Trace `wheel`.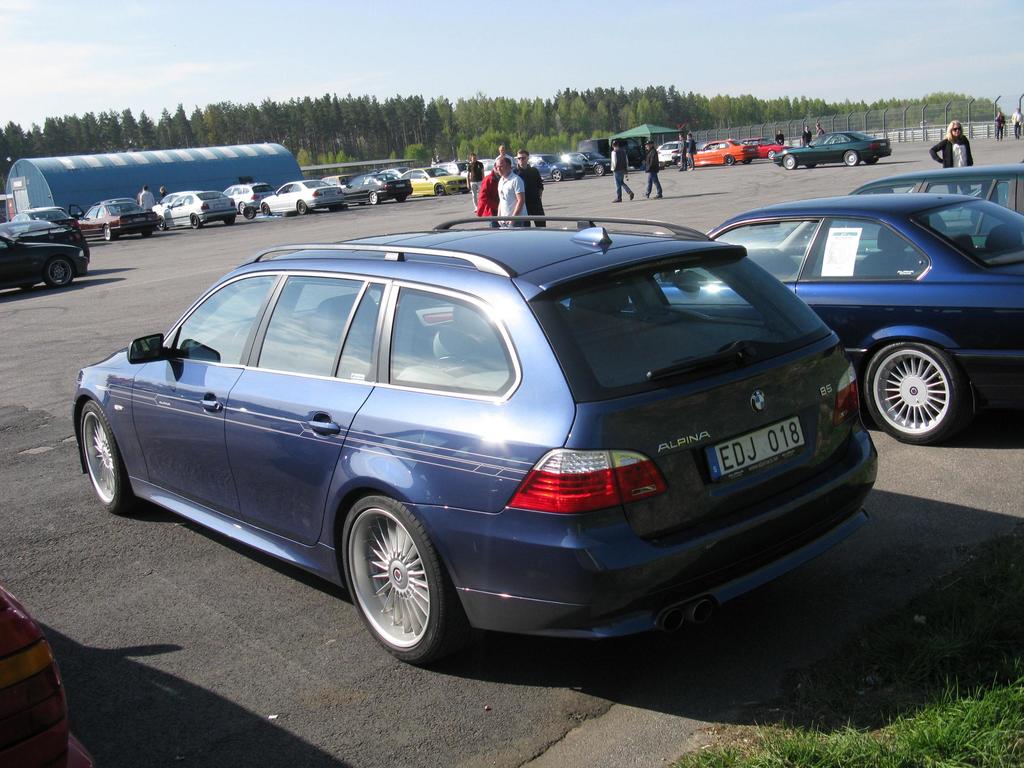
Traced to [804,164,815,170].
